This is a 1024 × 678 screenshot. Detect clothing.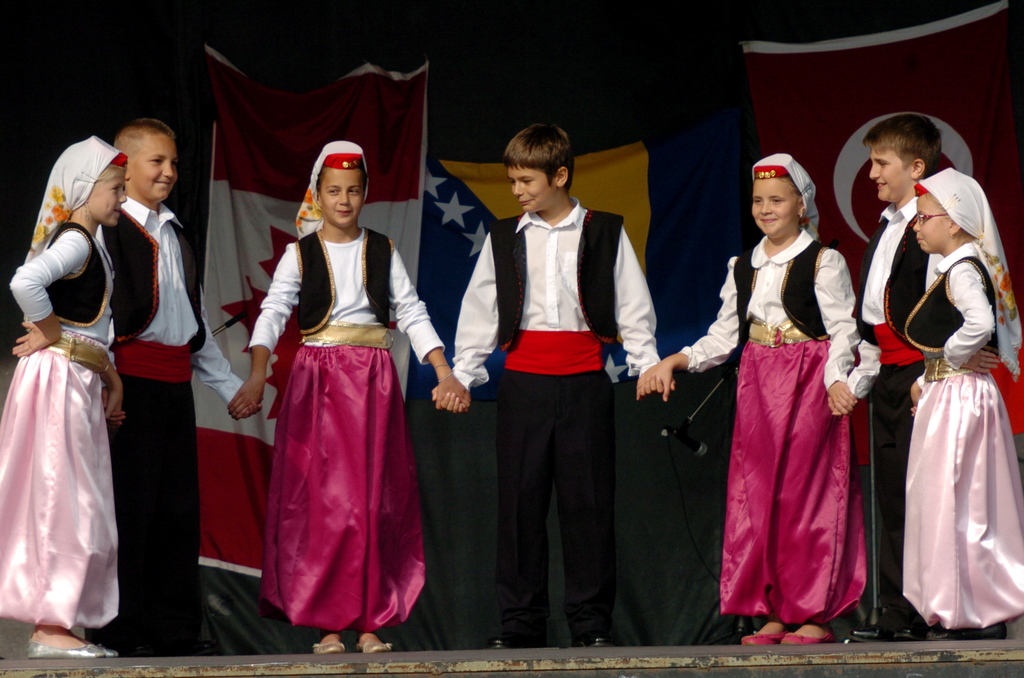
[left=96, top=209, right=251, bottom=651].
